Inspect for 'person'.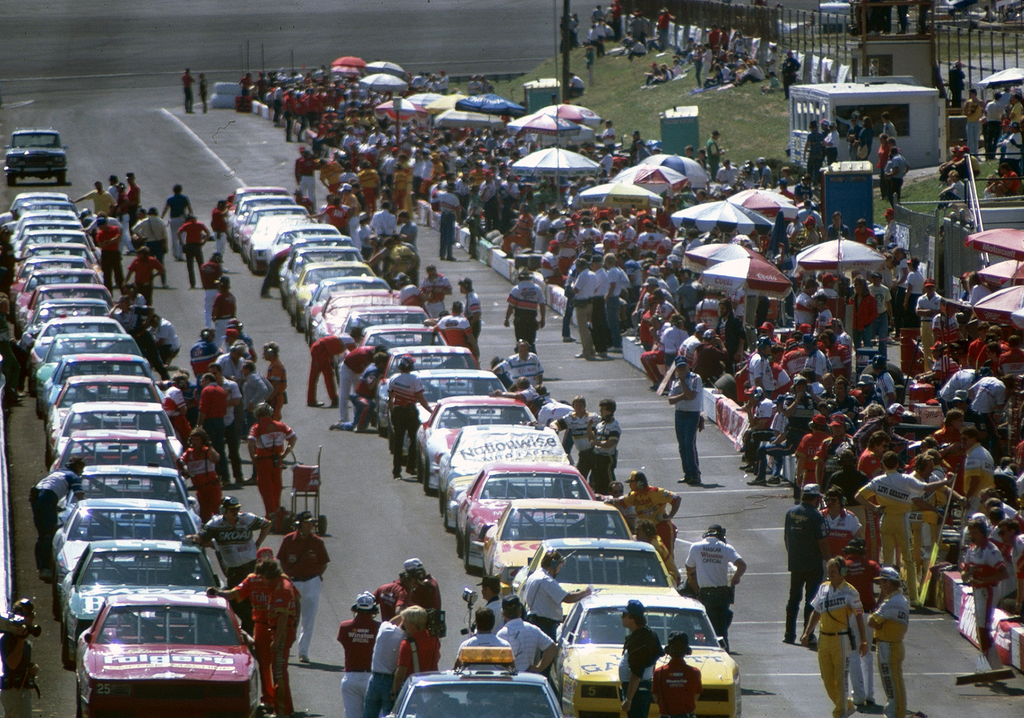
Inspection: [310,325,362,406].
